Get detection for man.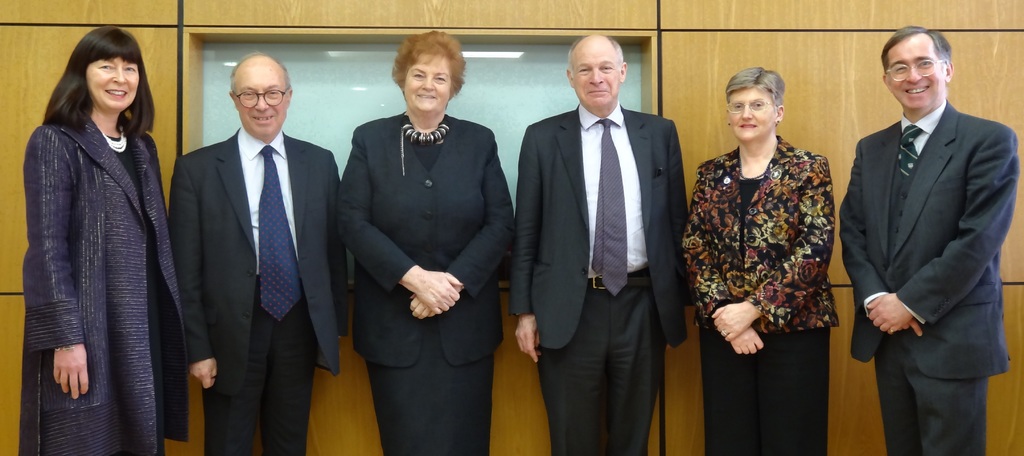
Detection: [x1=513, y1=33, x2=697, y2=455].
